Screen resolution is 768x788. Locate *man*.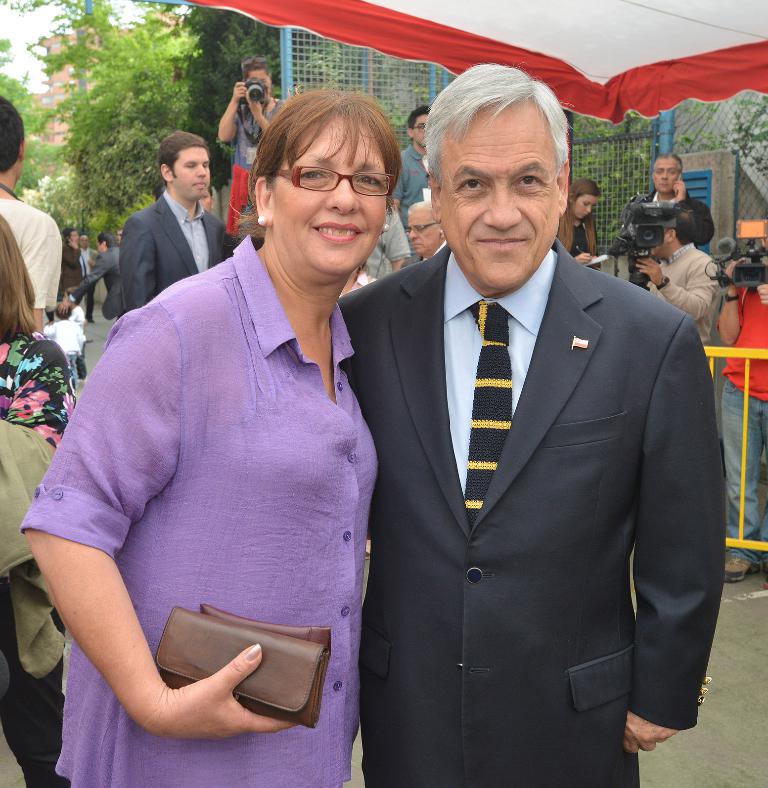
(337, 61, 728, 787).
